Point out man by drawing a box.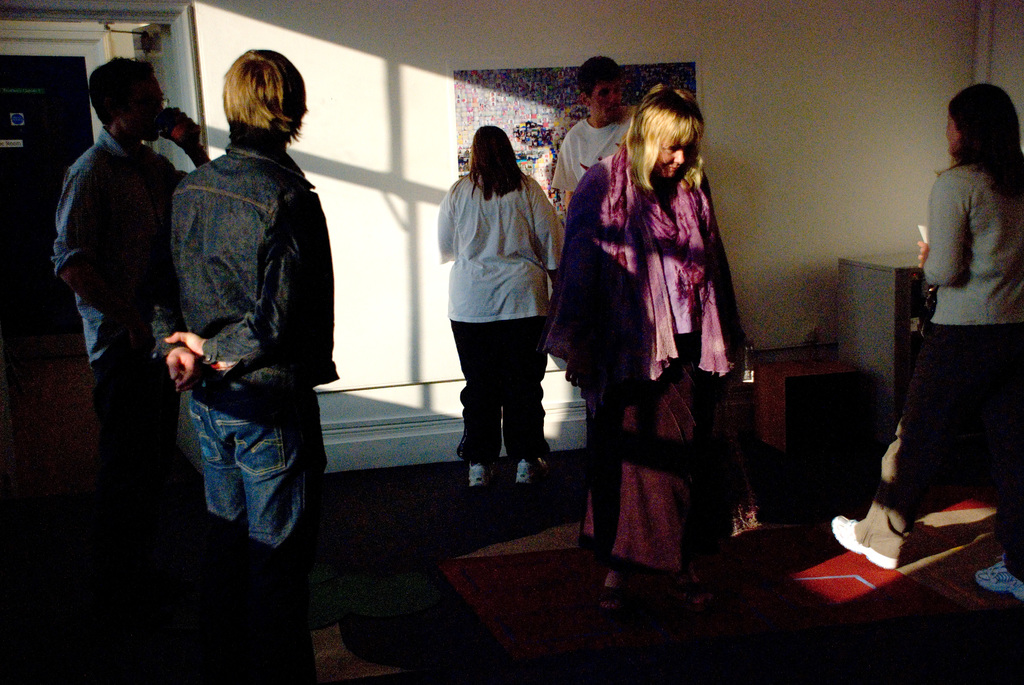
546:59:656:230.
